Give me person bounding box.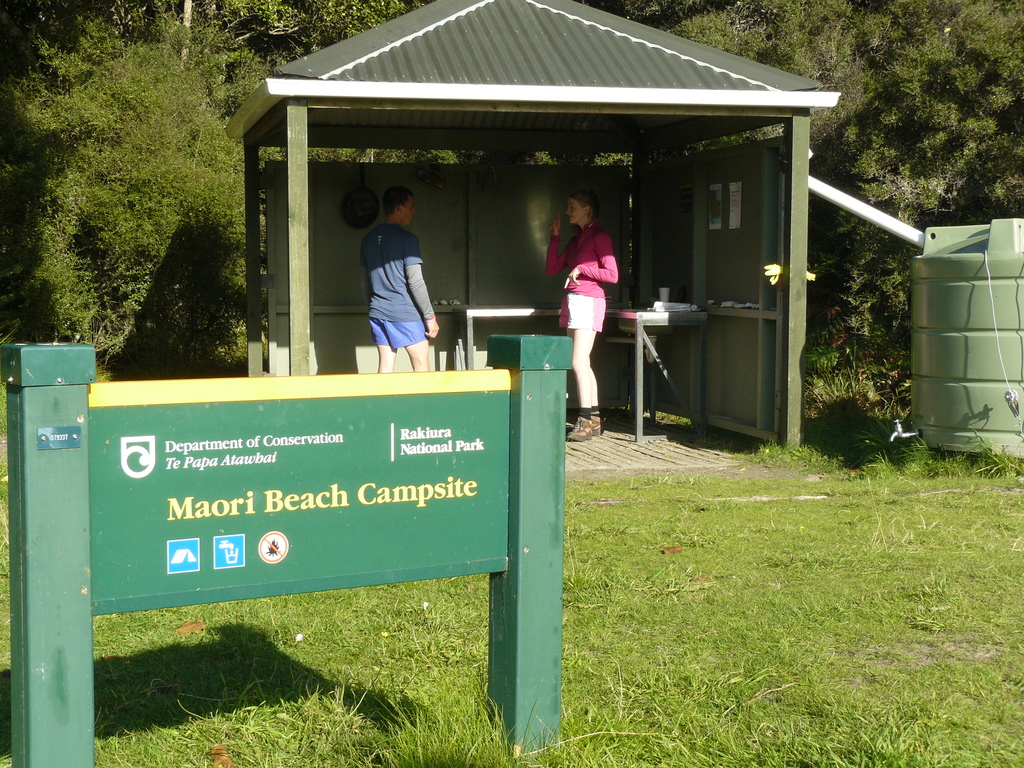
(545,195,618,438).
